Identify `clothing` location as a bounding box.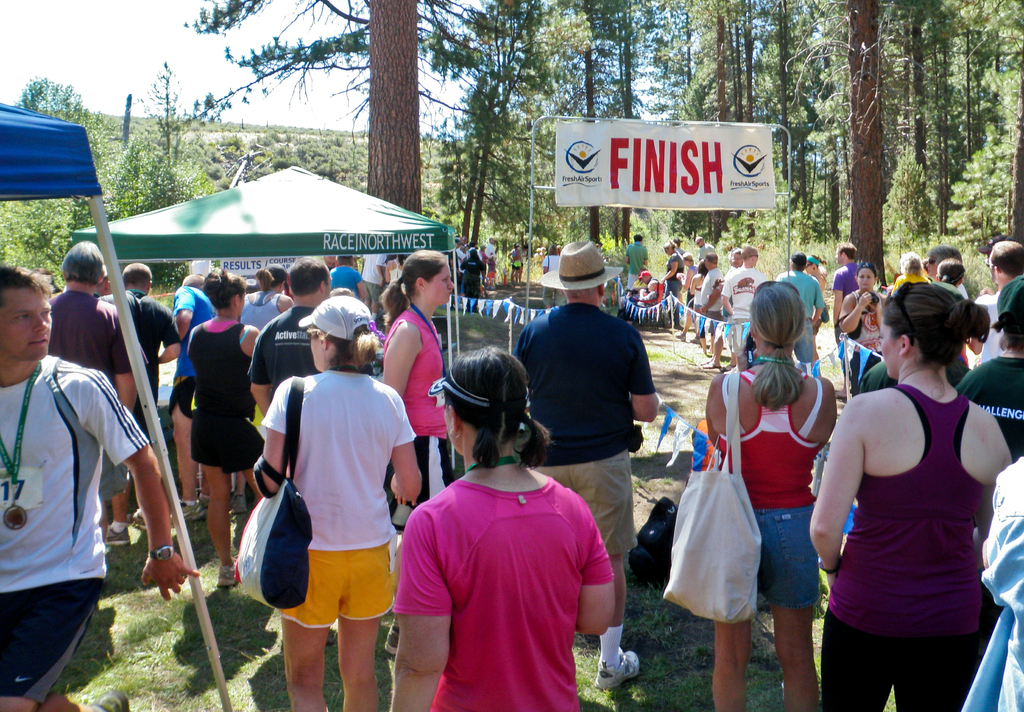
bbox=(961, 459, 1023, 711).
